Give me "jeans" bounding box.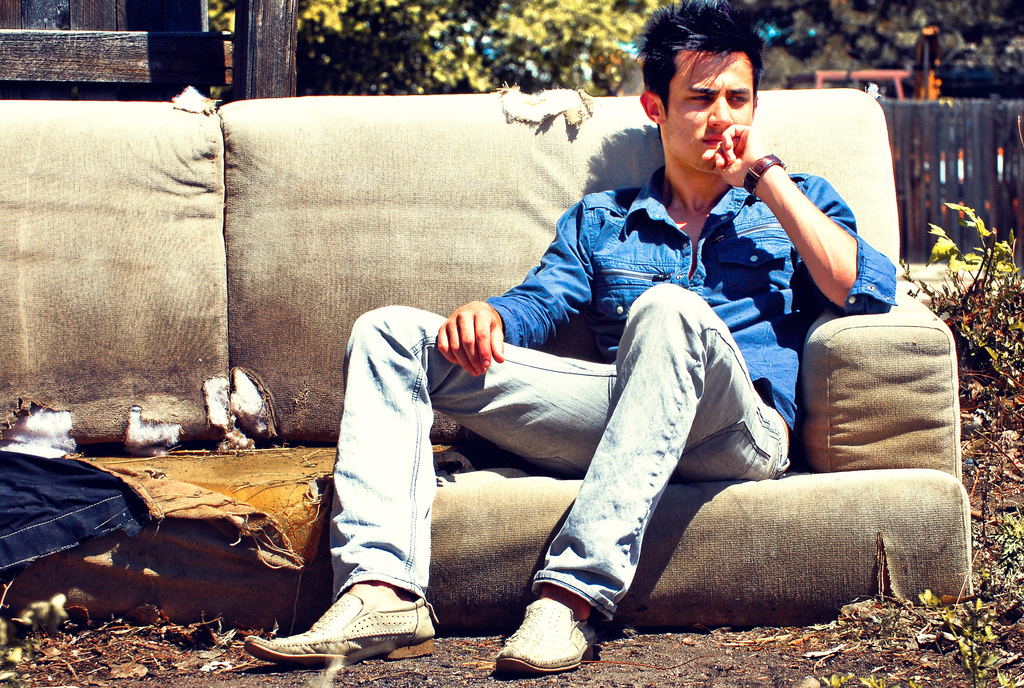
left=332, top=282, right=797, bottom=617.
